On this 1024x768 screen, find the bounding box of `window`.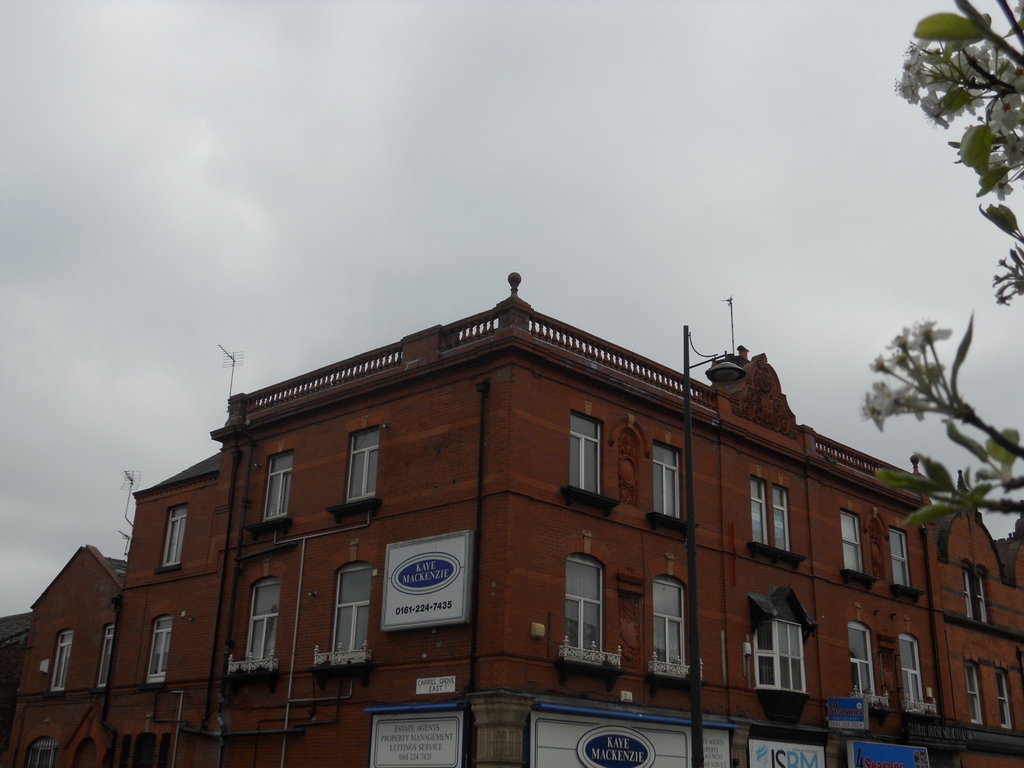
Bounding box: box=[964, 565, 992, 626].
